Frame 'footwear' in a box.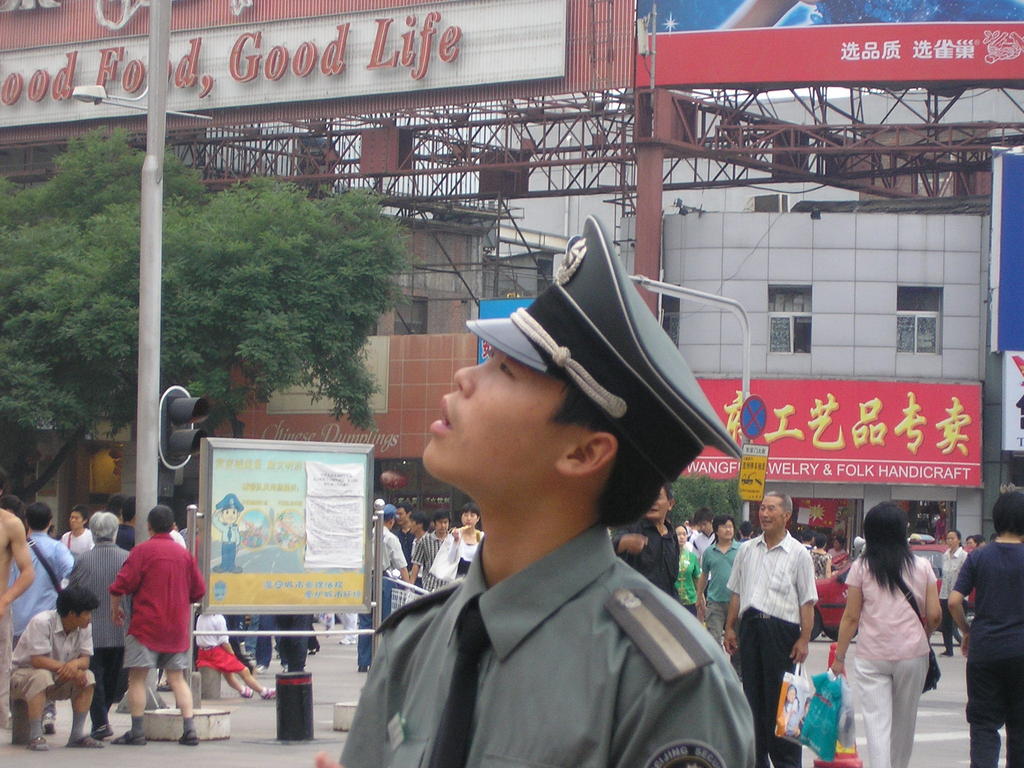
left=937, top=651, right=954, bottom=658.
